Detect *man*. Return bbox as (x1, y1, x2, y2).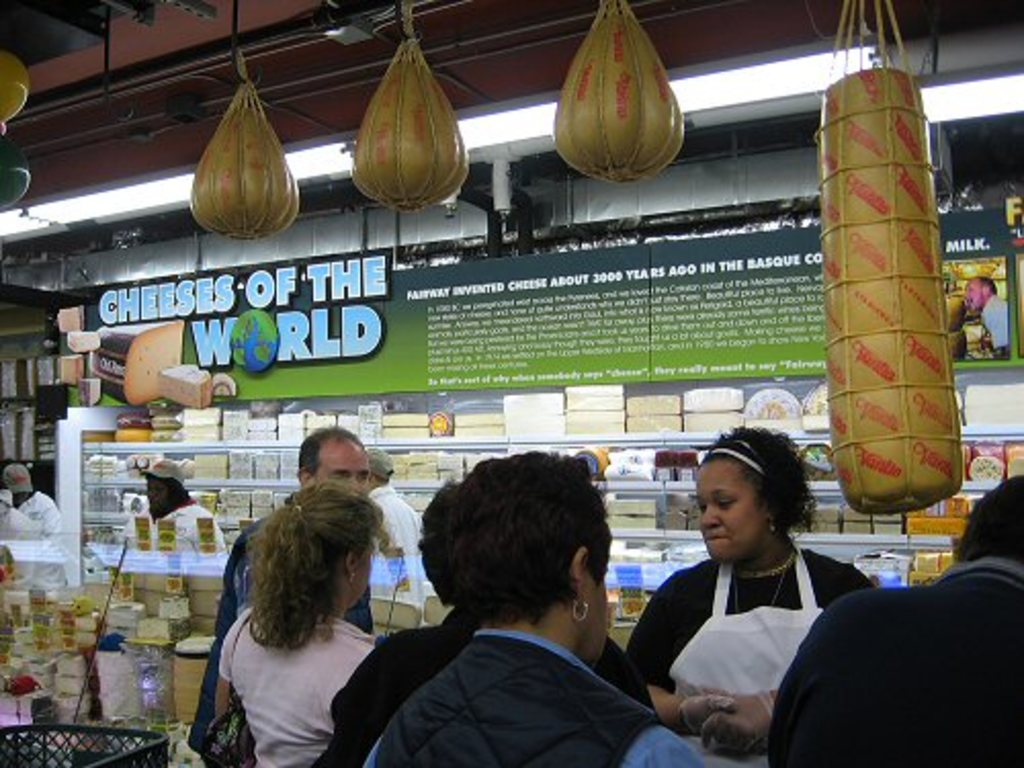
(186, 420, 381, 766).
